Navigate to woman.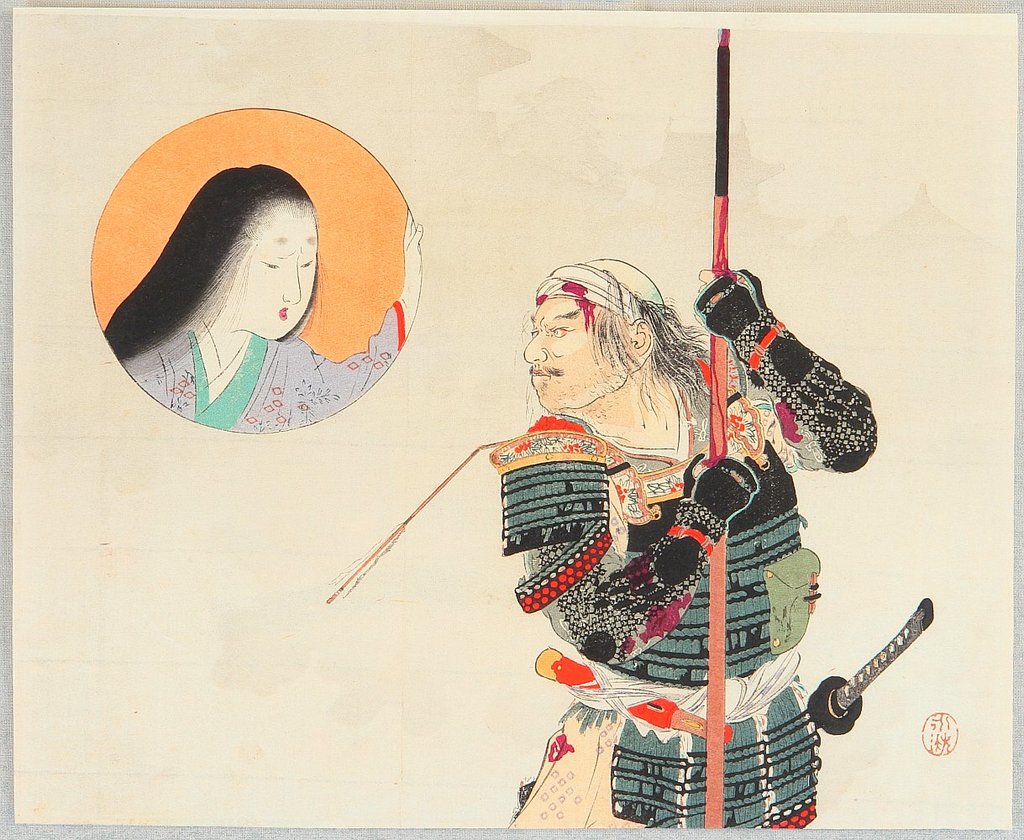
Navigation target: {"left": 85, "top": 154, "right": 430, "bottom": 438}.
